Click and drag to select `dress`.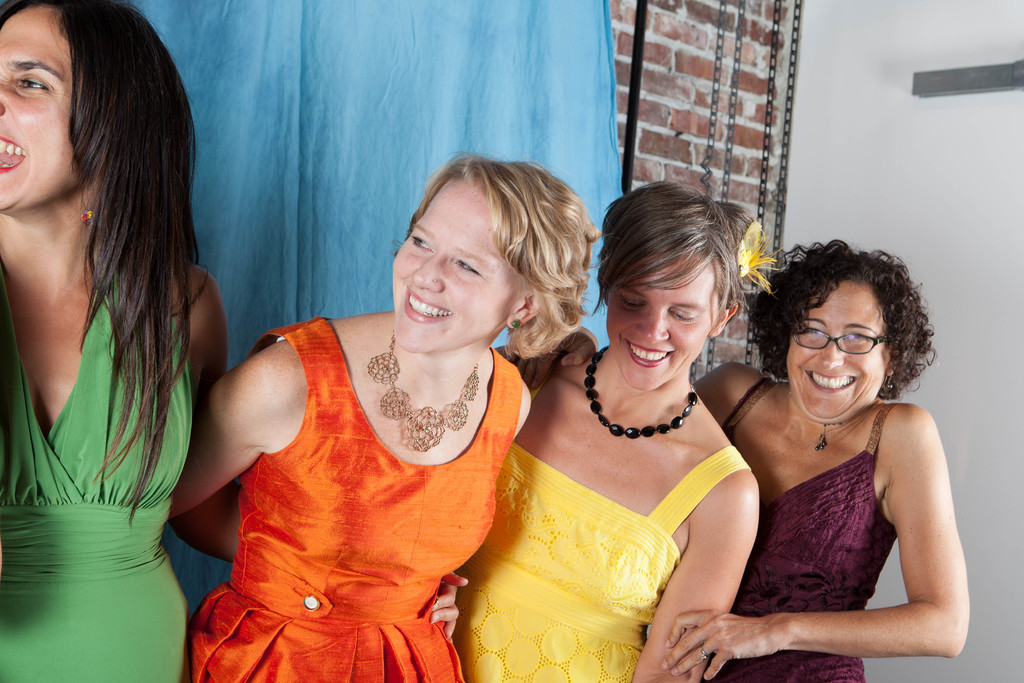
Selection: <region>695, 363, 960, 675</region>.
